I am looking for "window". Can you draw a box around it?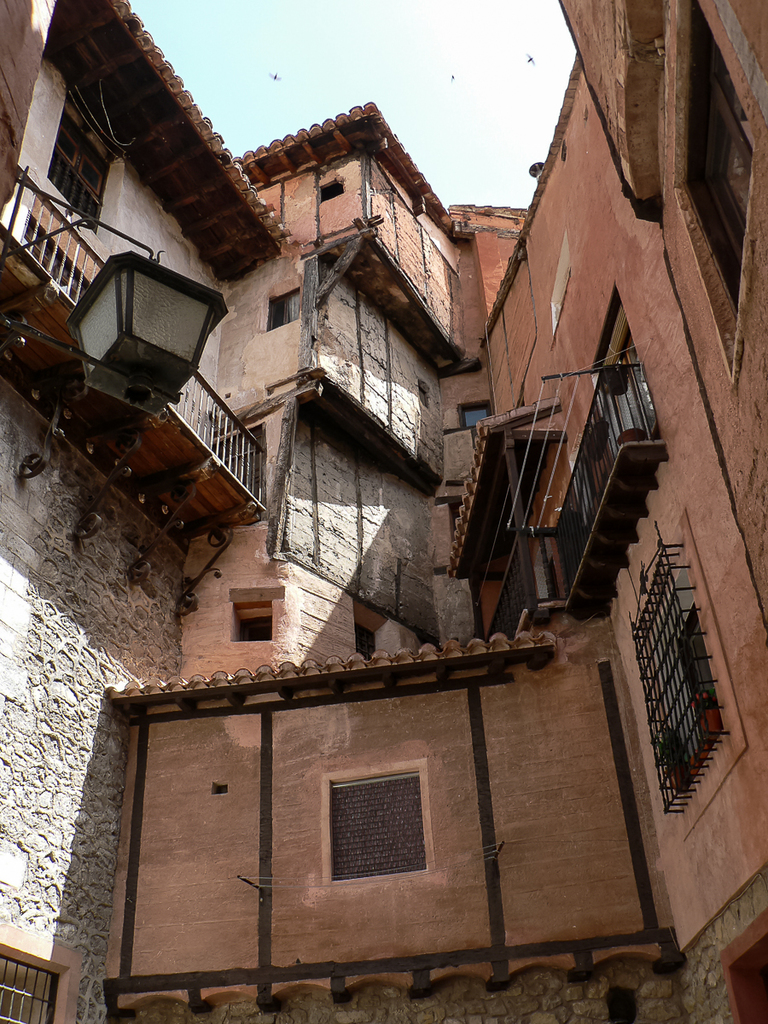
Sure, the bounding box is <box>321,759,430,891</box>.
